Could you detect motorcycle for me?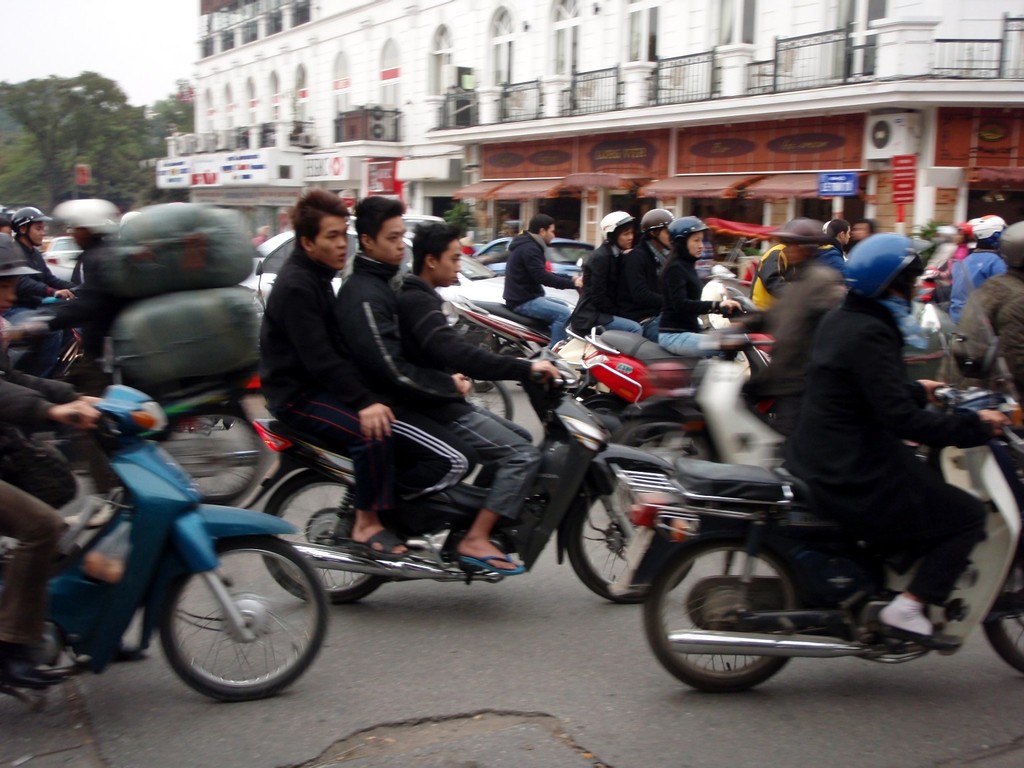
Detection result: [21, 382, 349, 705].
